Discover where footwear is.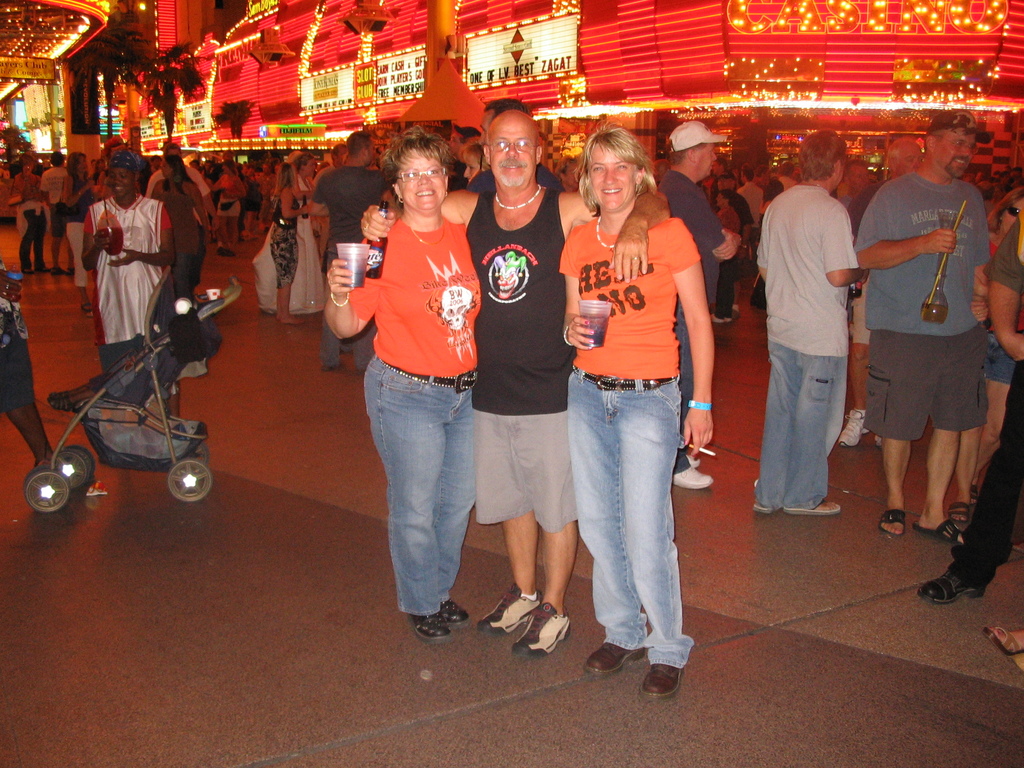
Discovered at [left=877, top=434, right=881, bottom=447].
